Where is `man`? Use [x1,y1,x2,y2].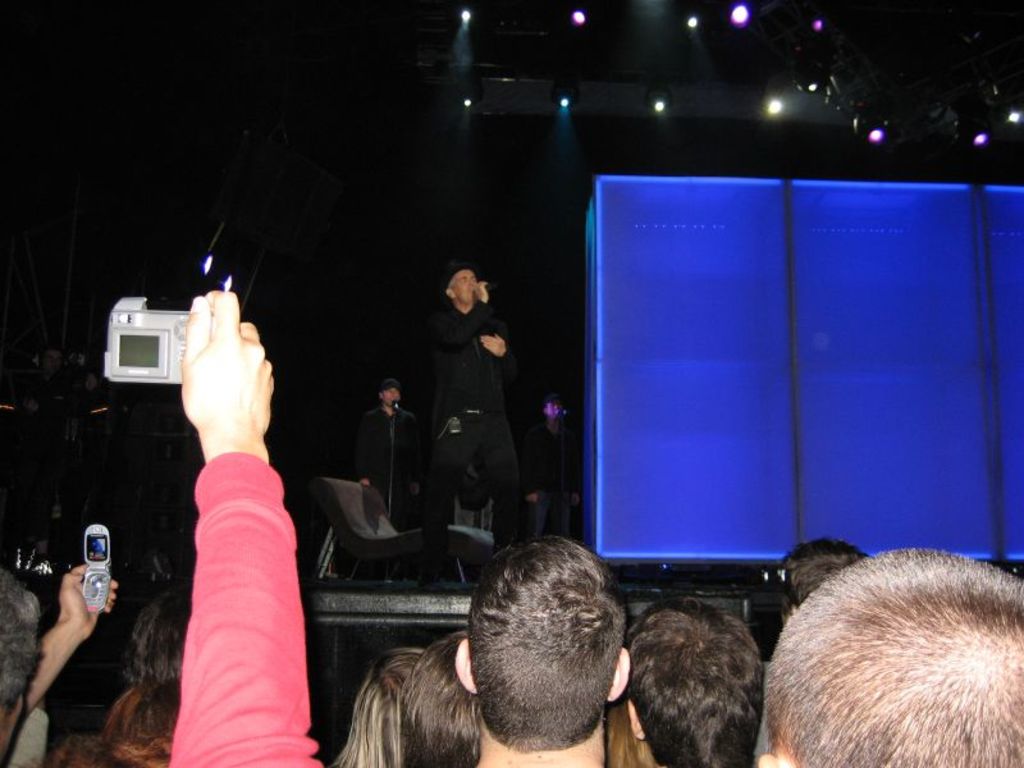
[361,372,421,499].
